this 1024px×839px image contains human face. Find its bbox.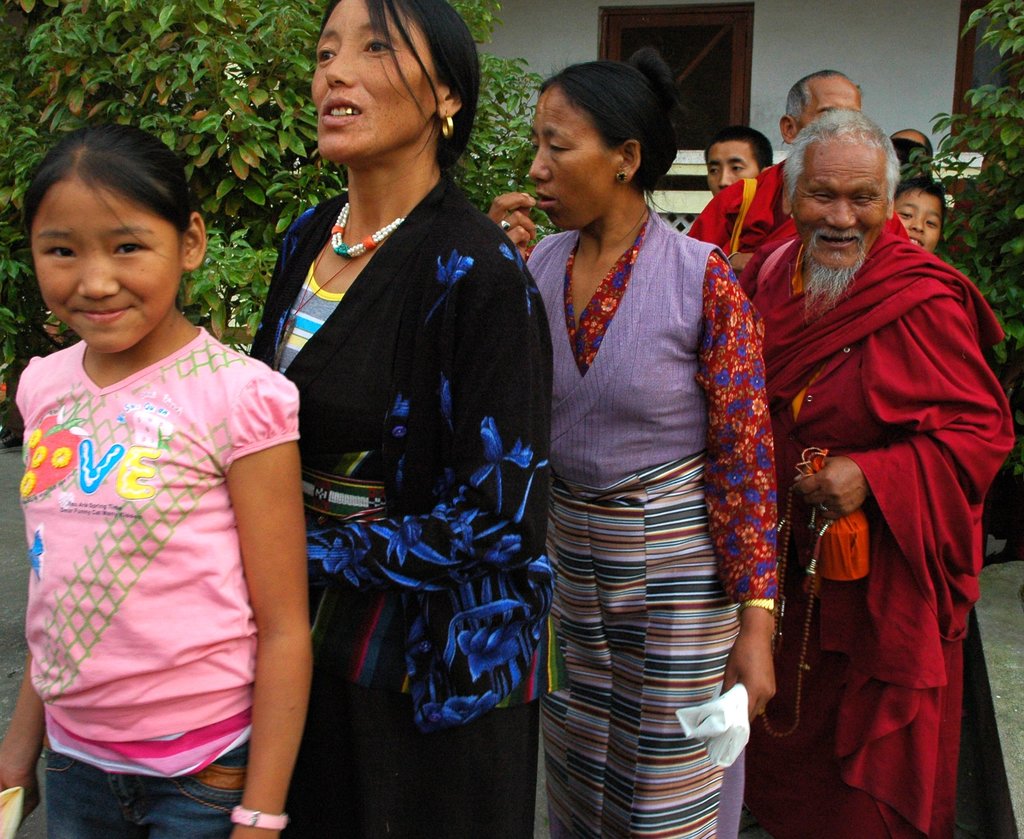
x1=797 y1=79 x2=860 y2=138.
